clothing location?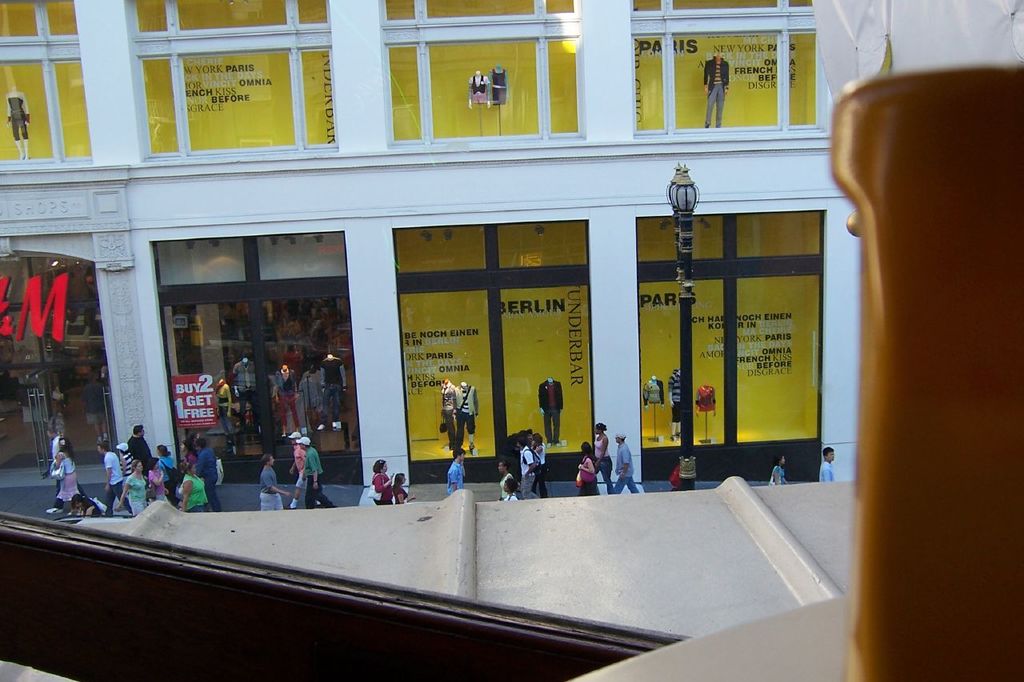
446,459,466,501
